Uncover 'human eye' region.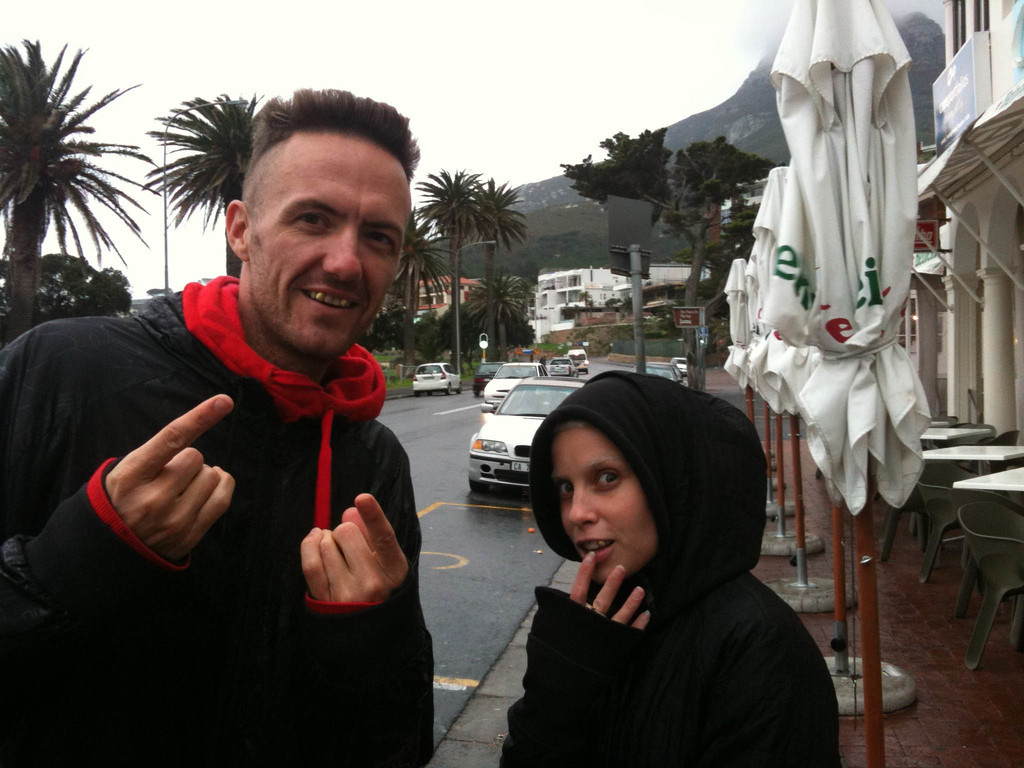
Uncovered: (left=287, top=210, right=334, bottom=236).
